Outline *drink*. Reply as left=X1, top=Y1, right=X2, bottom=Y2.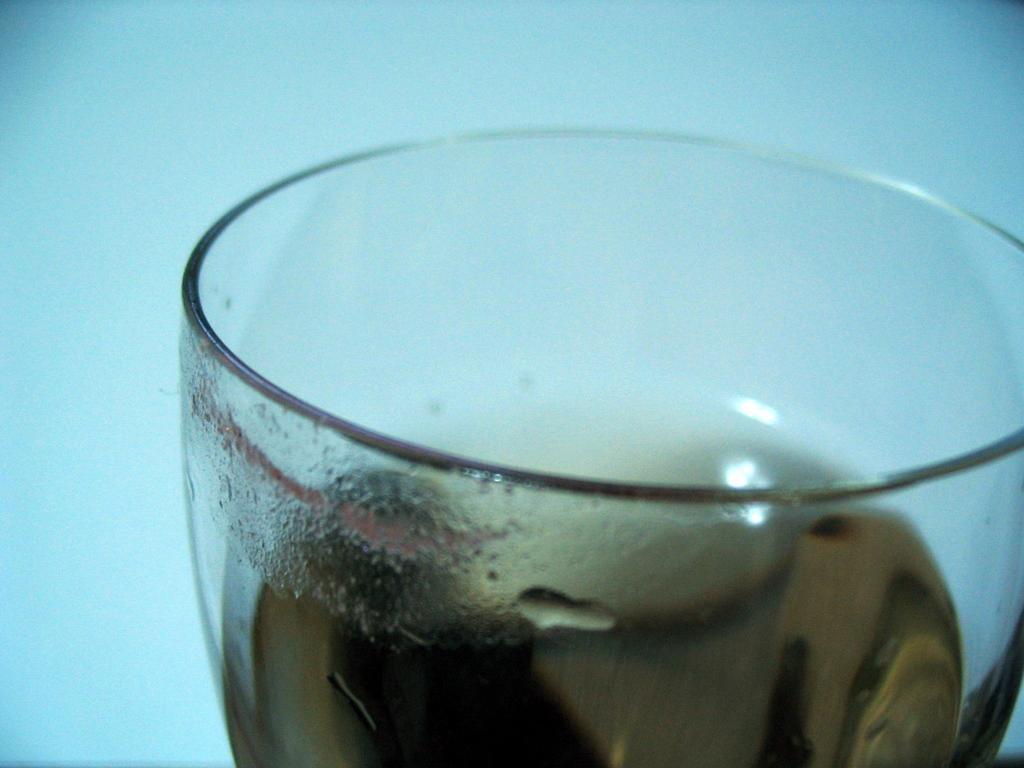
left=228, top=436, right=964, bottom=764.
